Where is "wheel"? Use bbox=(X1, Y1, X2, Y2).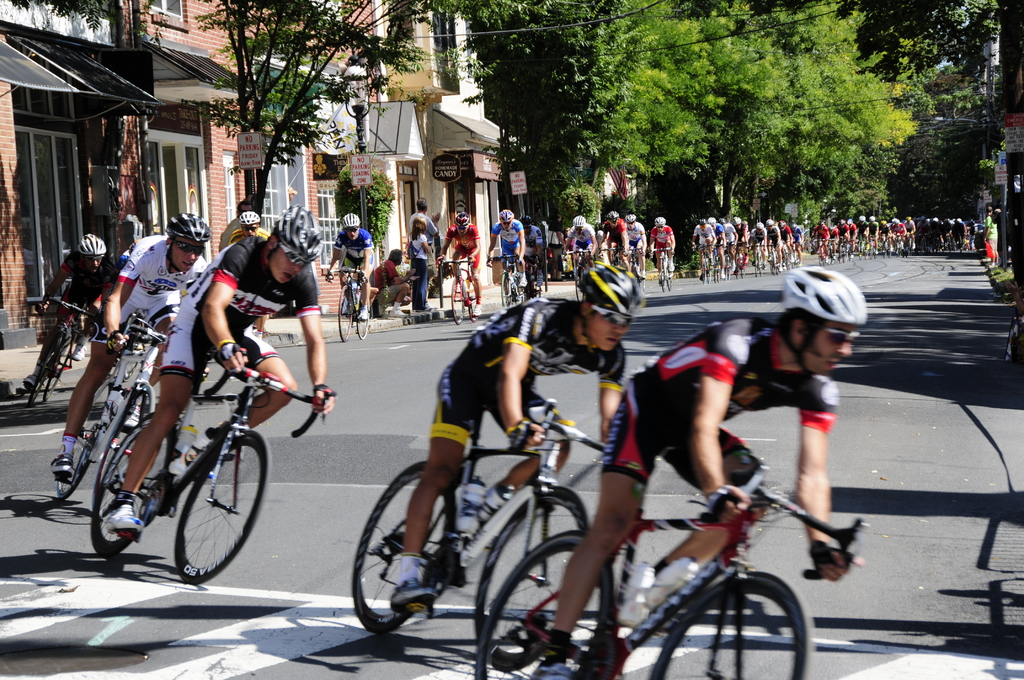
bbox=(726, 257, 732, 279).
